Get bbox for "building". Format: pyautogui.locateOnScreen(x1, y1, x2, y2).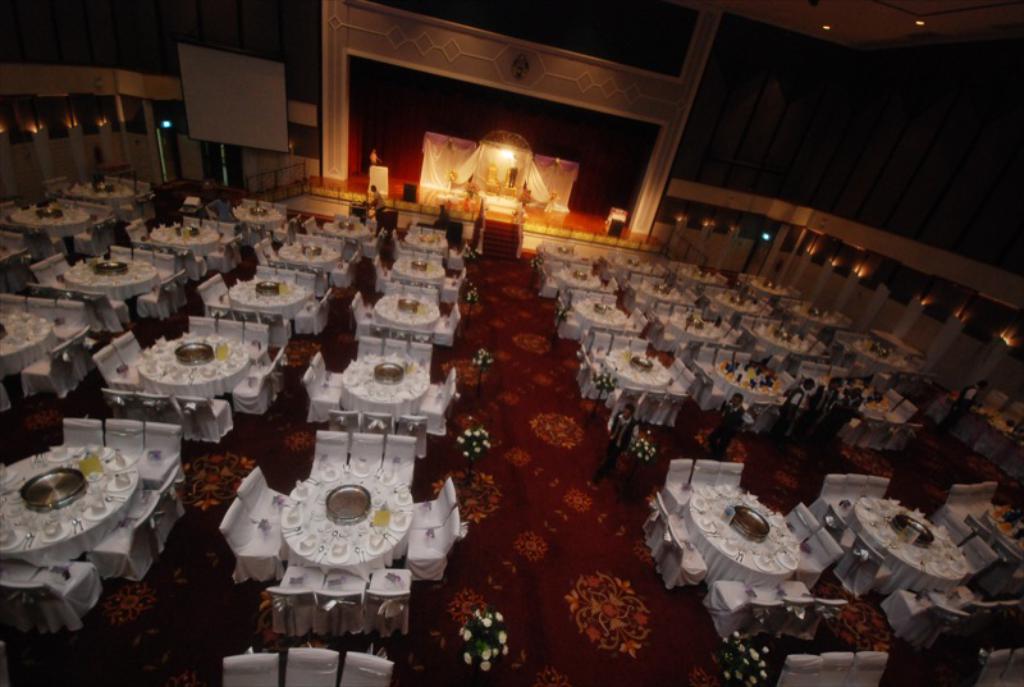
pyautogui.locateOnScreen(0, 0, 1023, 686).
